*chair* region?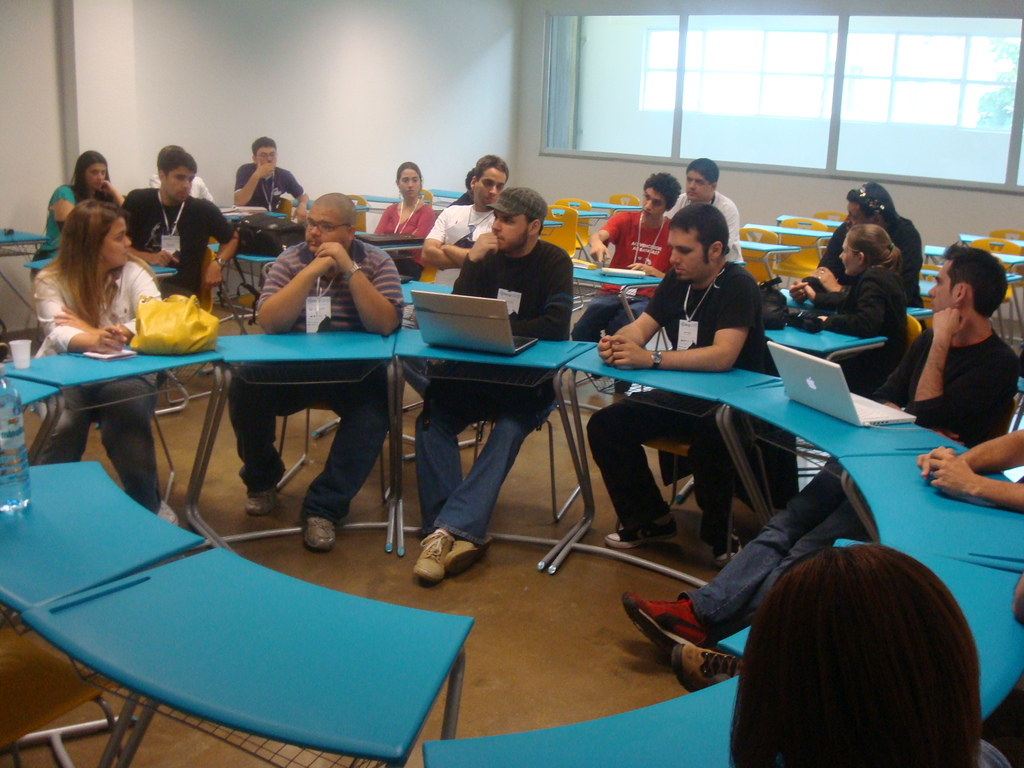
985/226/1023/331
